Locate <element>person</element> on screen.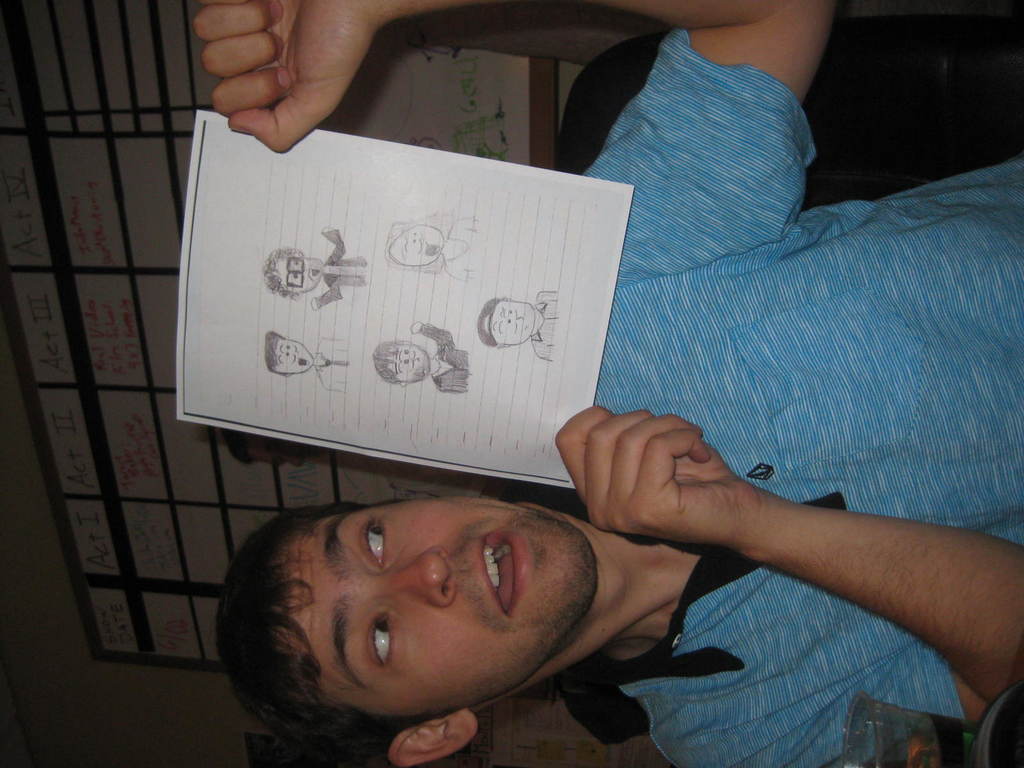
On screen at (left=205, top=0, right=1023, bottom=767).
